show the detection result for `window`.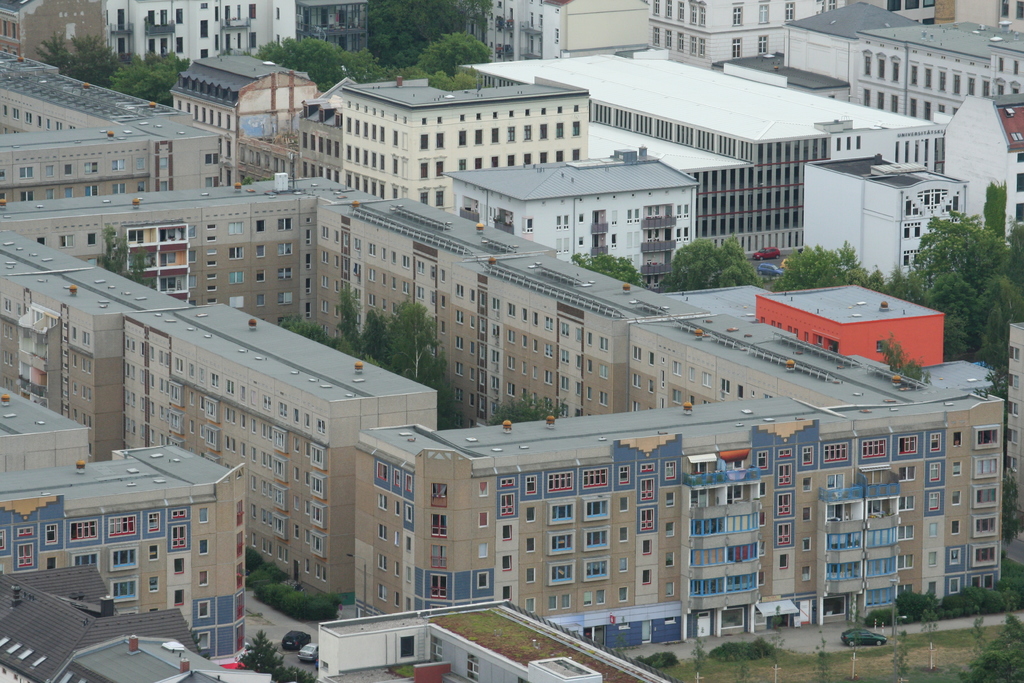
box=[693, 519, 724, 534].
